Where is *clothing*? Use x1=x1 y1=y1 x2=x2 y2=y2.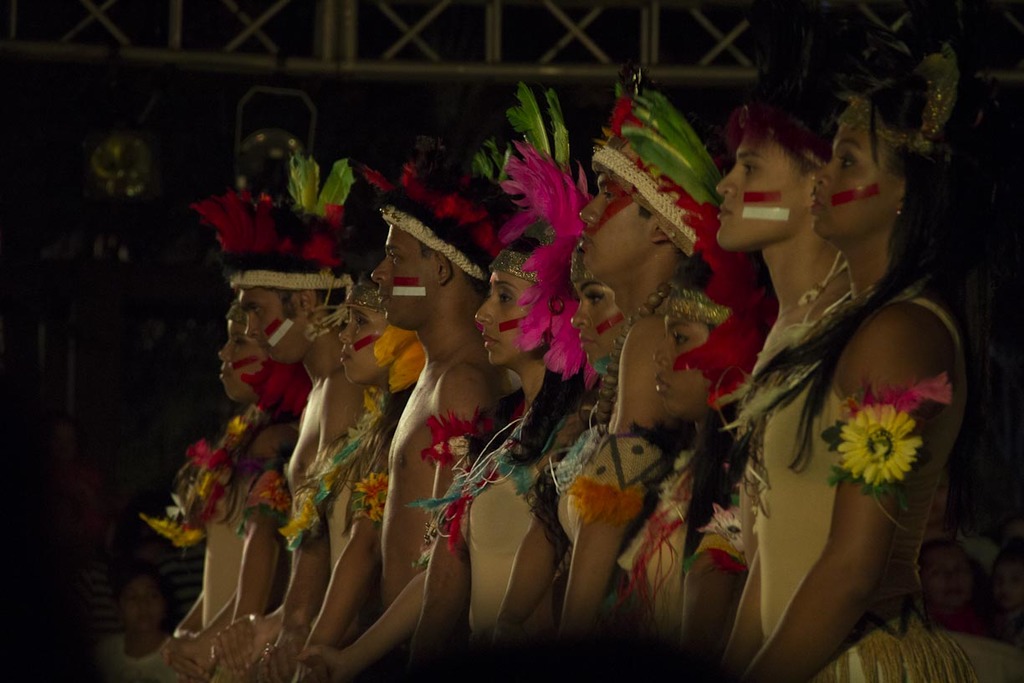
x1=465 y1=468 x2=576 y2=677.
